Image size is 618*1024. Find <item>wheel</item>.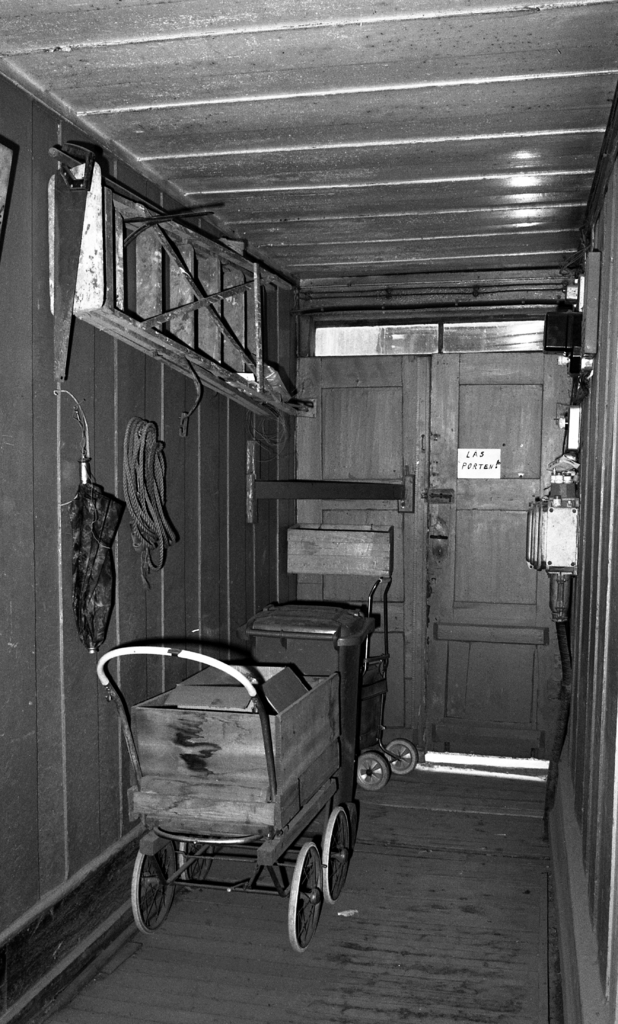
region(179, 836, 214, 889).
